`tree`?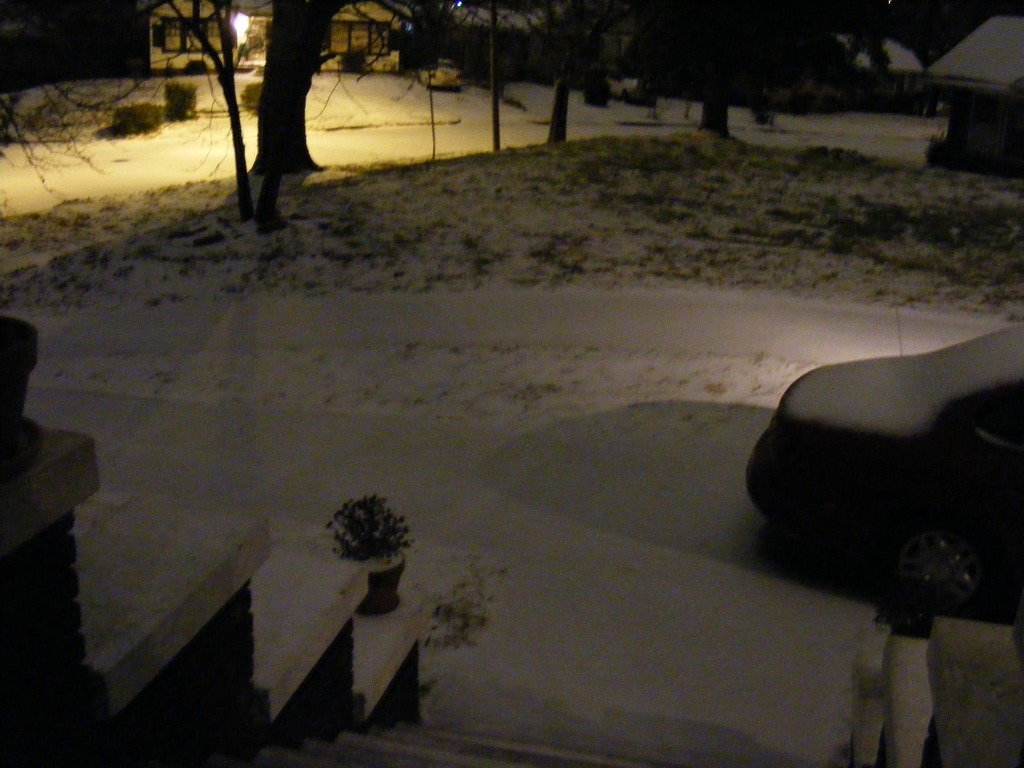
0 0 867 184
